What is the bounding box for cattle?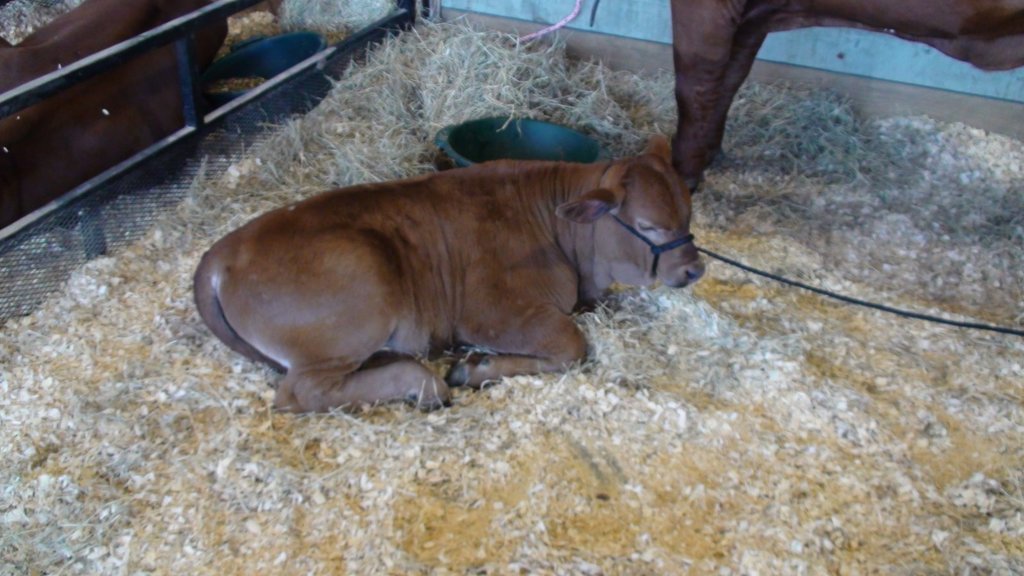
bbox(0, 0, 236, 230).
